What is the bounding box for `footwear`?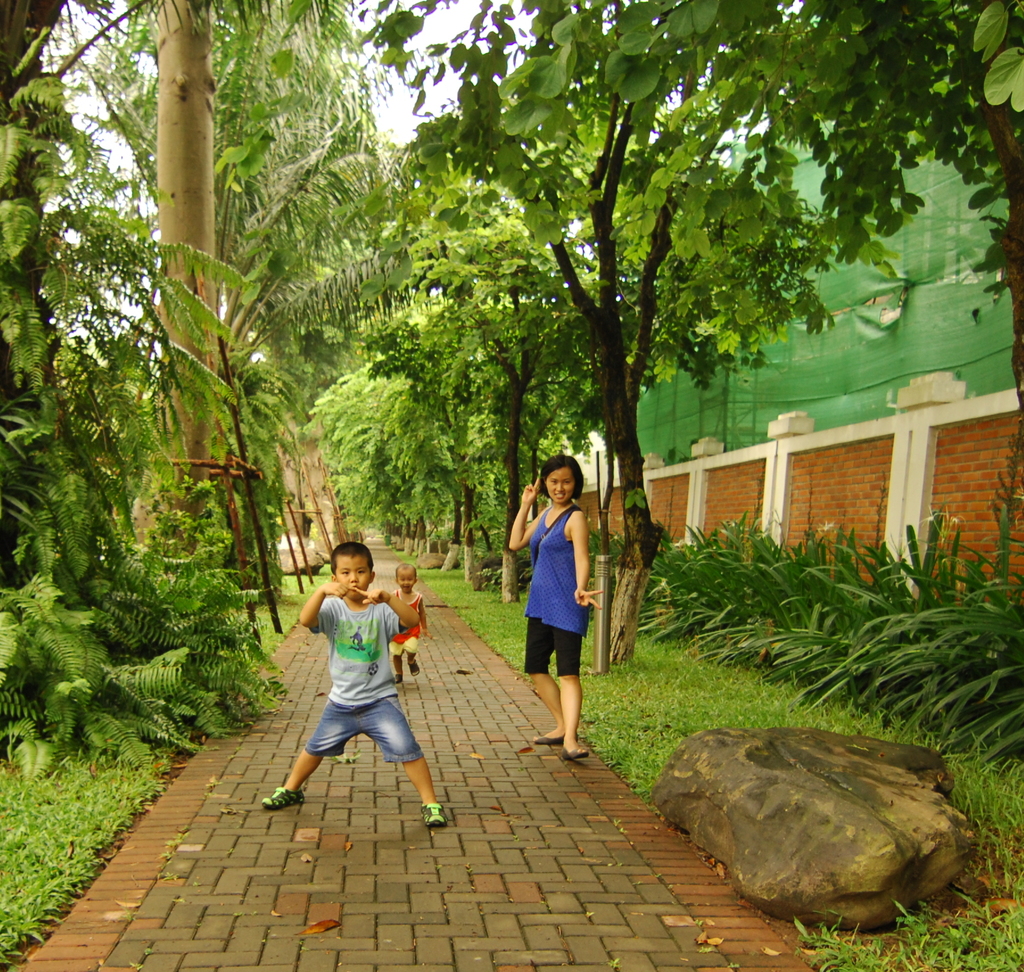
pyautogui.locateOnScreen(534, 734, 581, 745).
